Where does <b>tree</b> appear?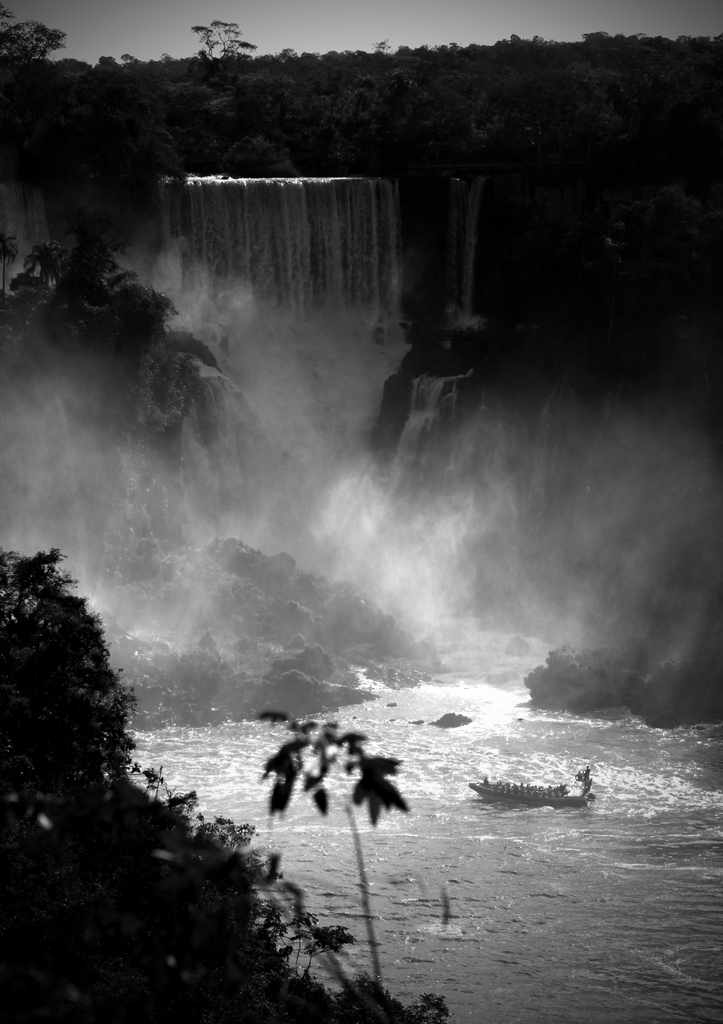
Appears at crop(11, 534, 144, 833).
